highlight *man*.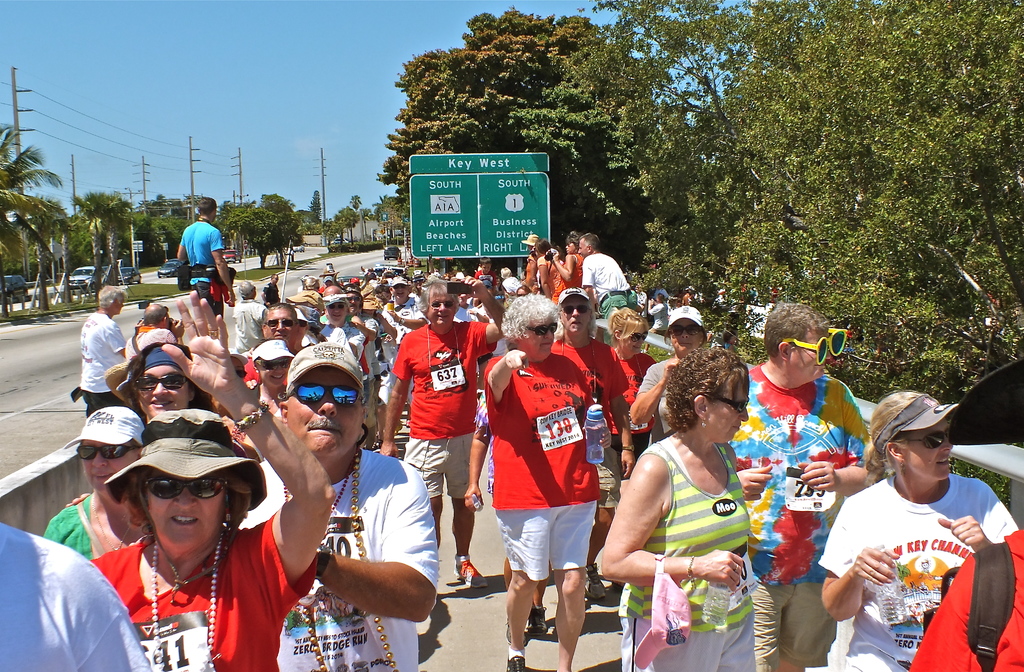
Highlighted region: l=377, t=280, r=506, b=589.
